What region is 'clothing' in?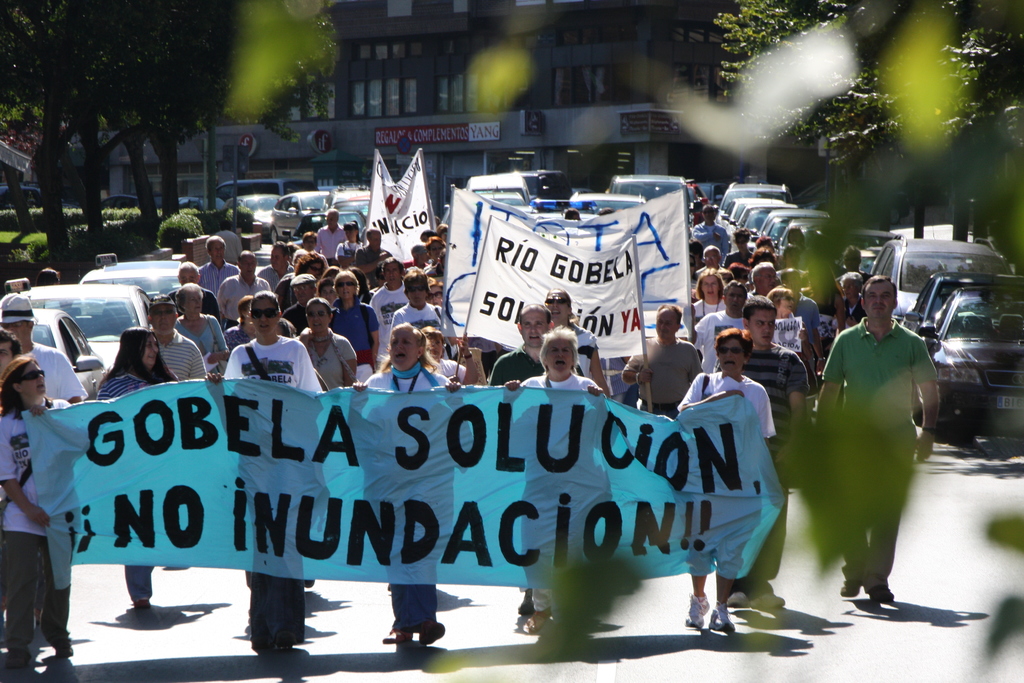
x1=676 y1=369 x2=776 y2=574.
